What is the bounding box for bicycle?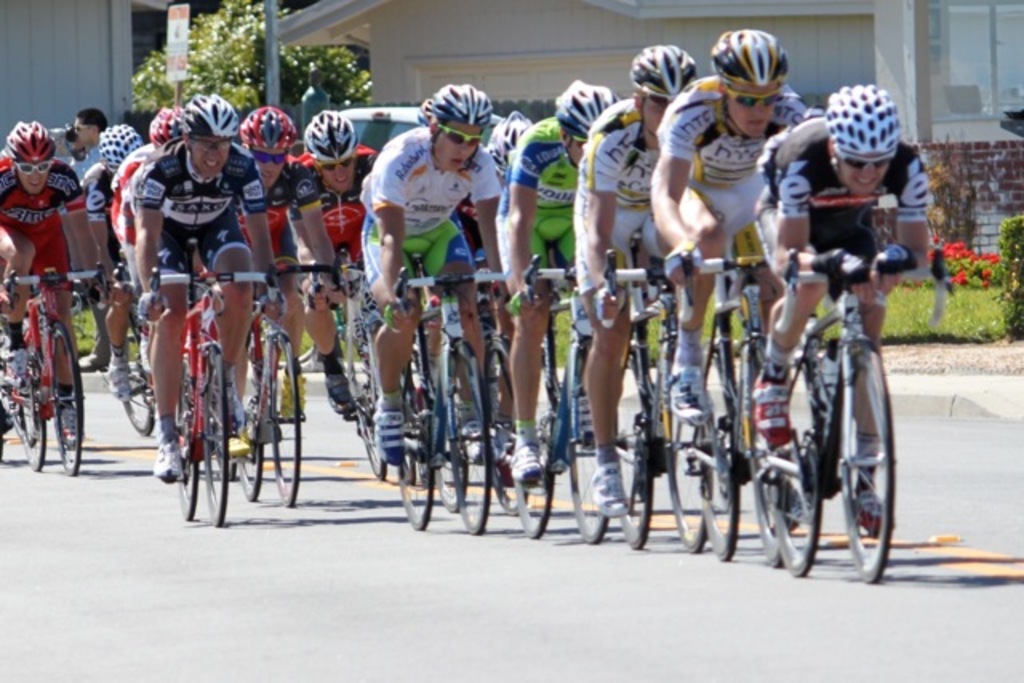
left=563, top=259, right=683, bottom=553.
